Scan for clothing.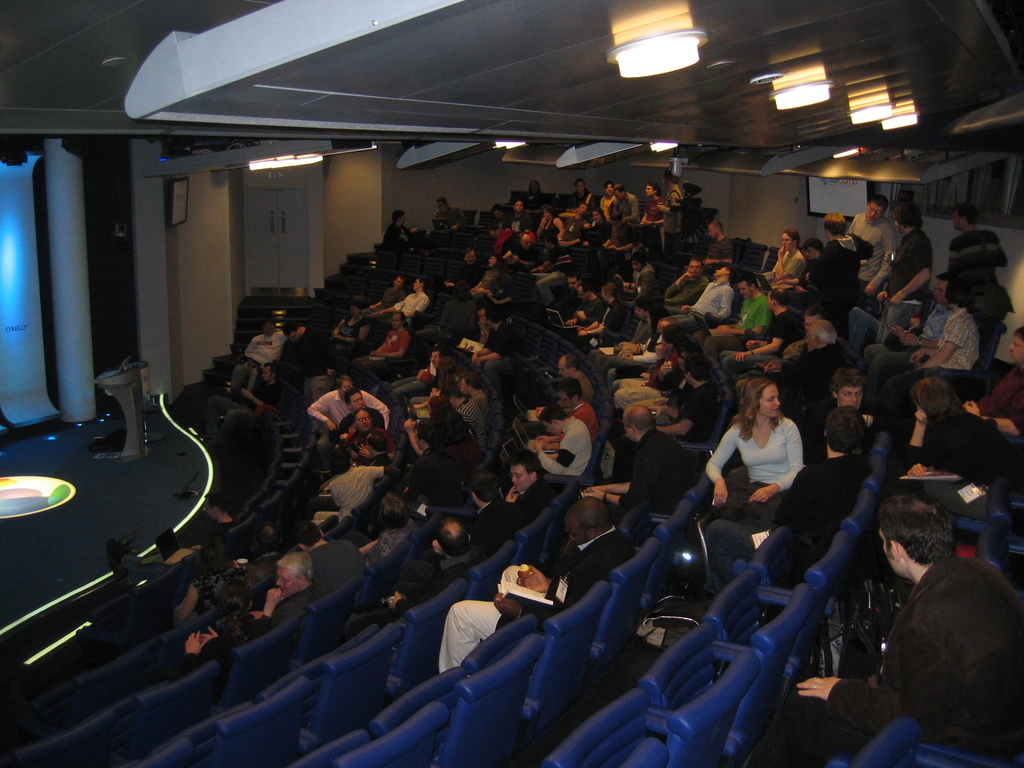
Scan result: (x1=810, y1=549, x2=1023, y2=767).
